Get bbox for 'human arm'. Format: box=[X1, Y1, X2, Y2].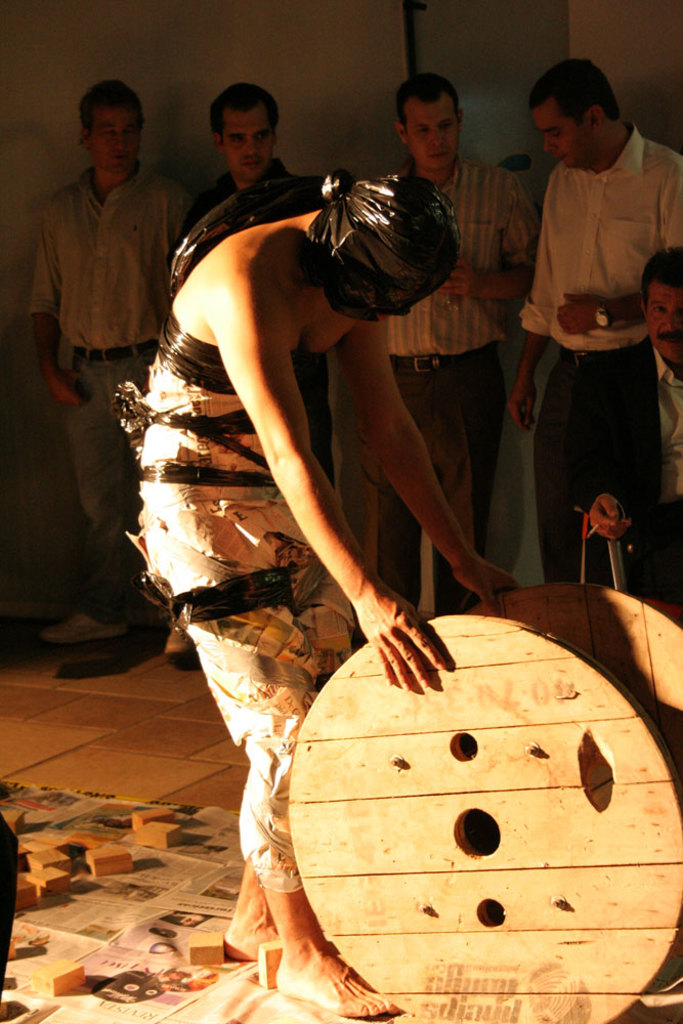
box=[435, 173, 544, 297].
